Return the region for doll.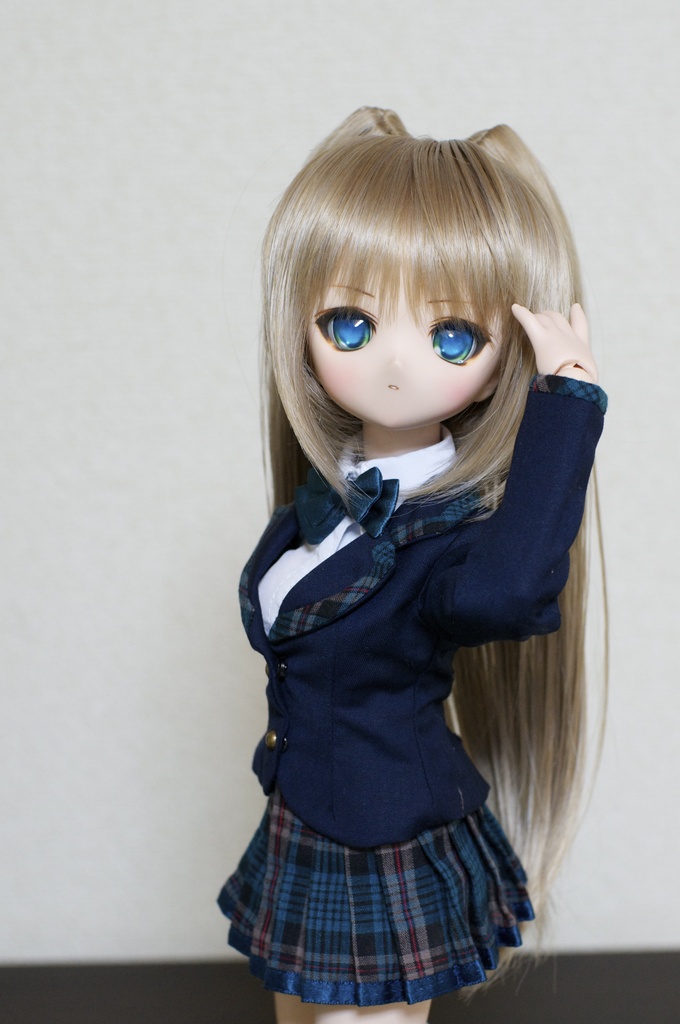
detection(206, 95, 610, 1023).
